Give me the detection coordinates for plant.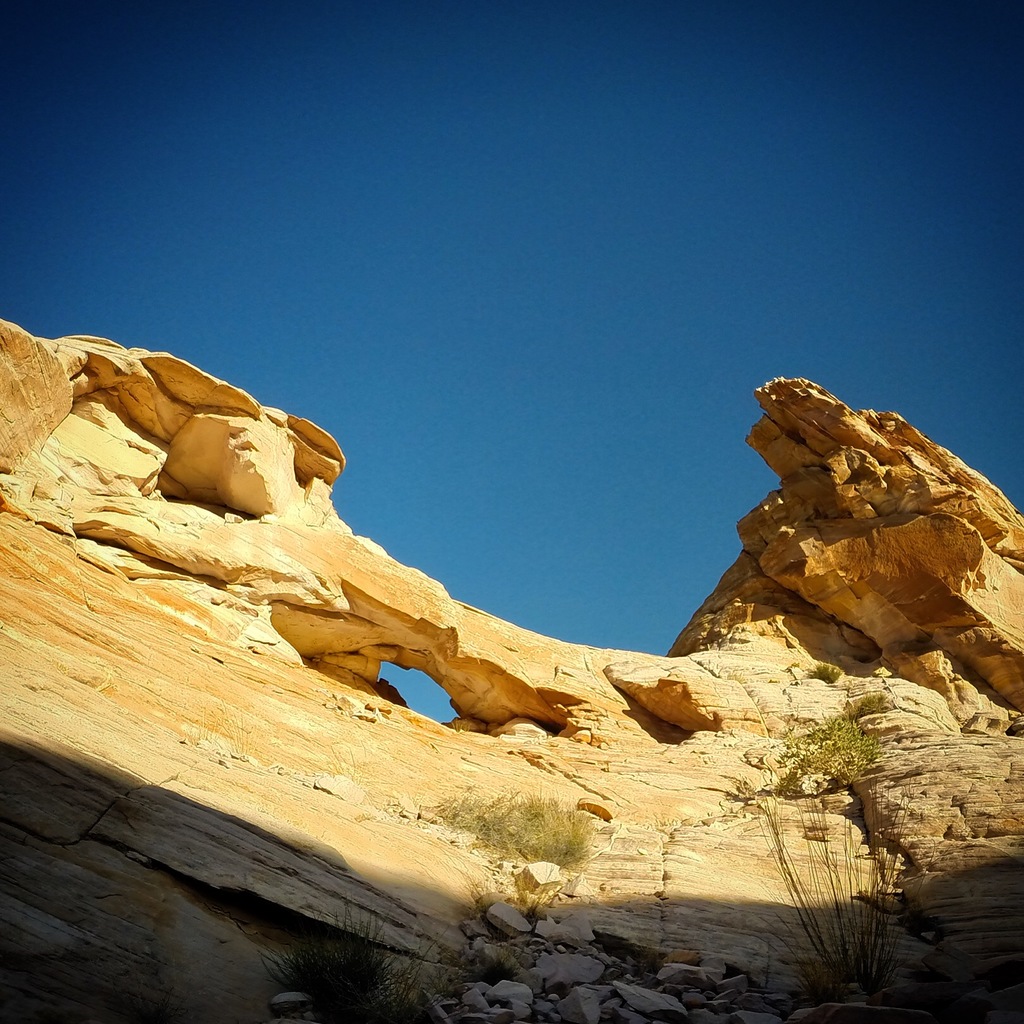
l=407, t=788, r=597, b=872.
